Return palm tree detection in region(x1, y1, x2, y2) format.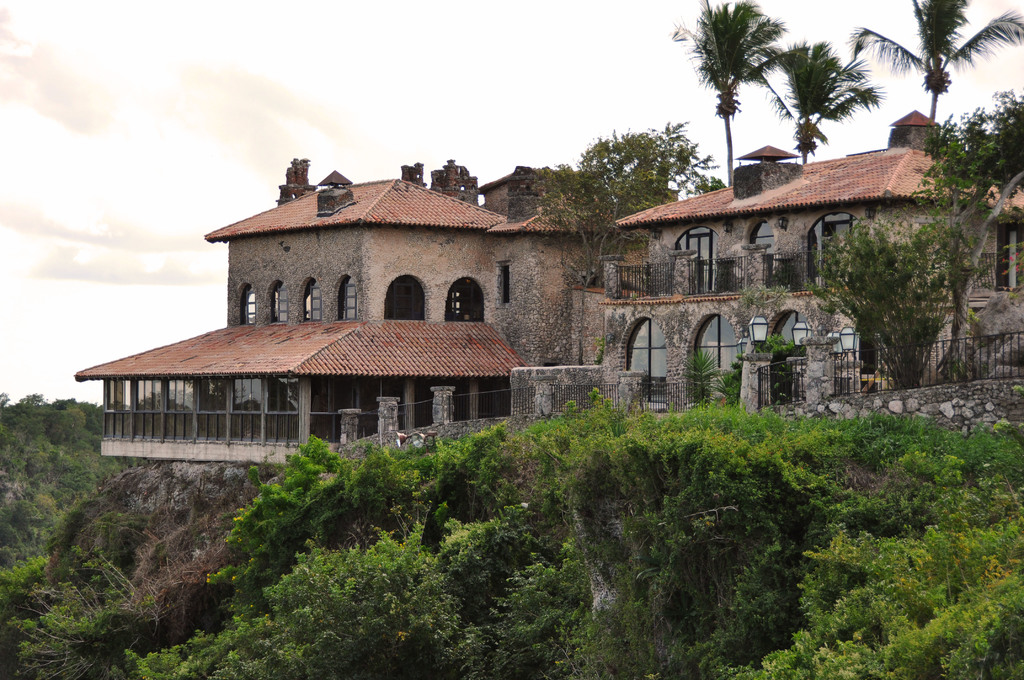
region(763, 44, 839, 185).
